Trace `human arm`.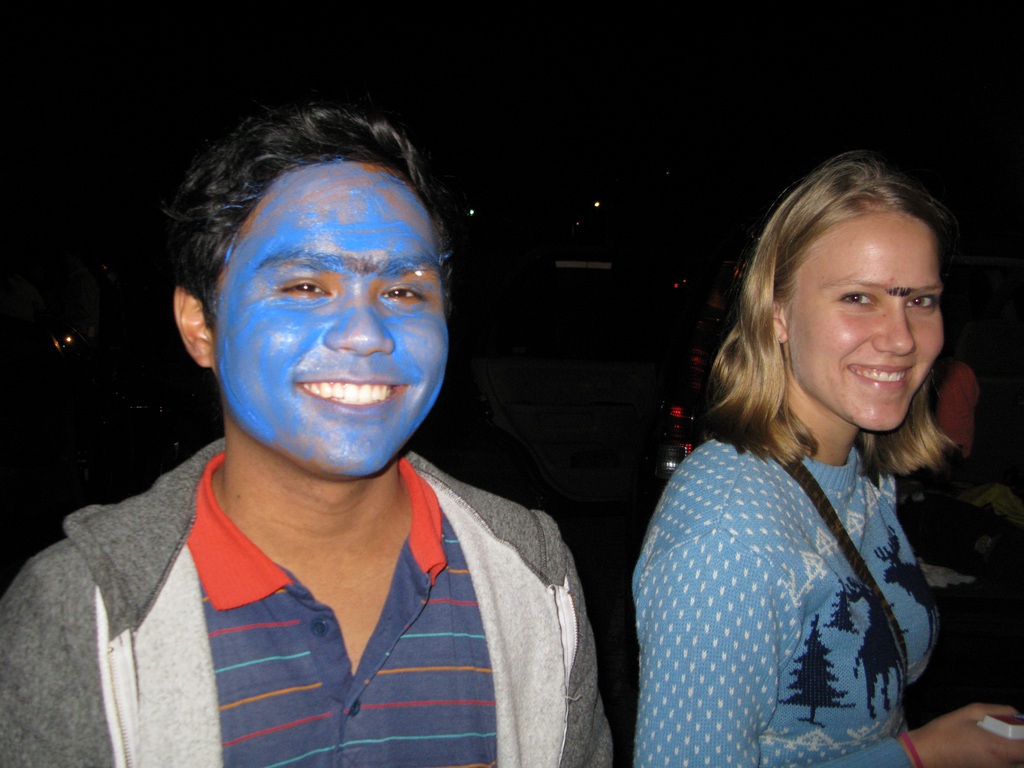
Traced to bbox(643, 516, 1023, 767).
